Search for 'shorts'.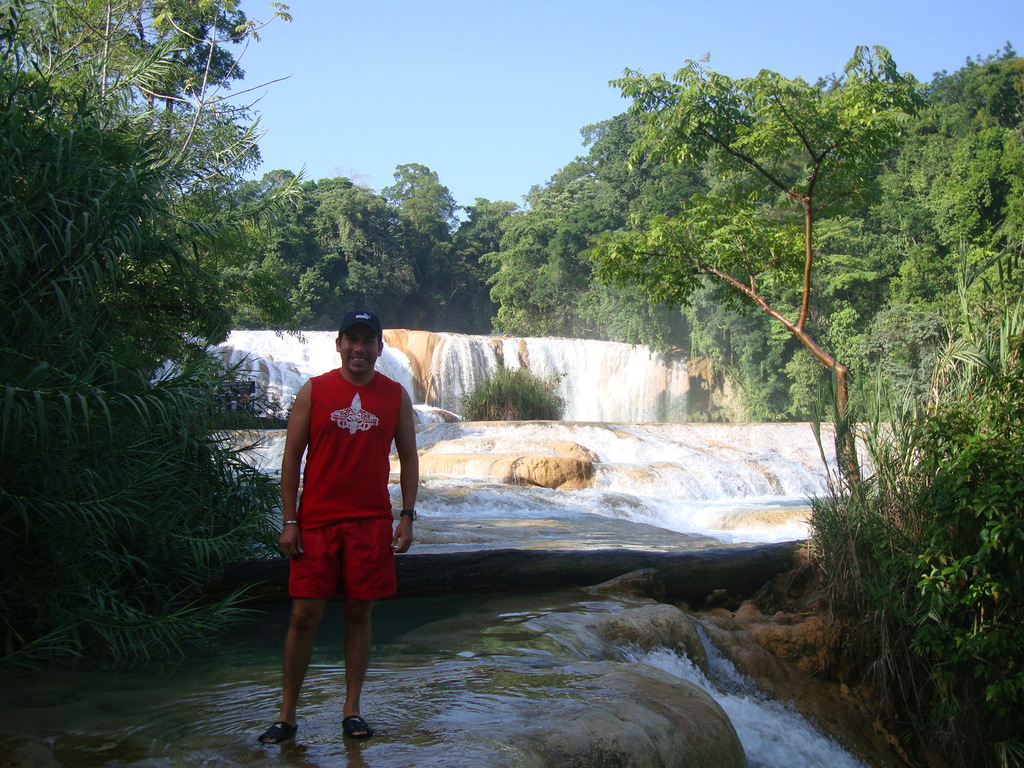
Found at x1=282, y1=518, x2=383, y2=603.
